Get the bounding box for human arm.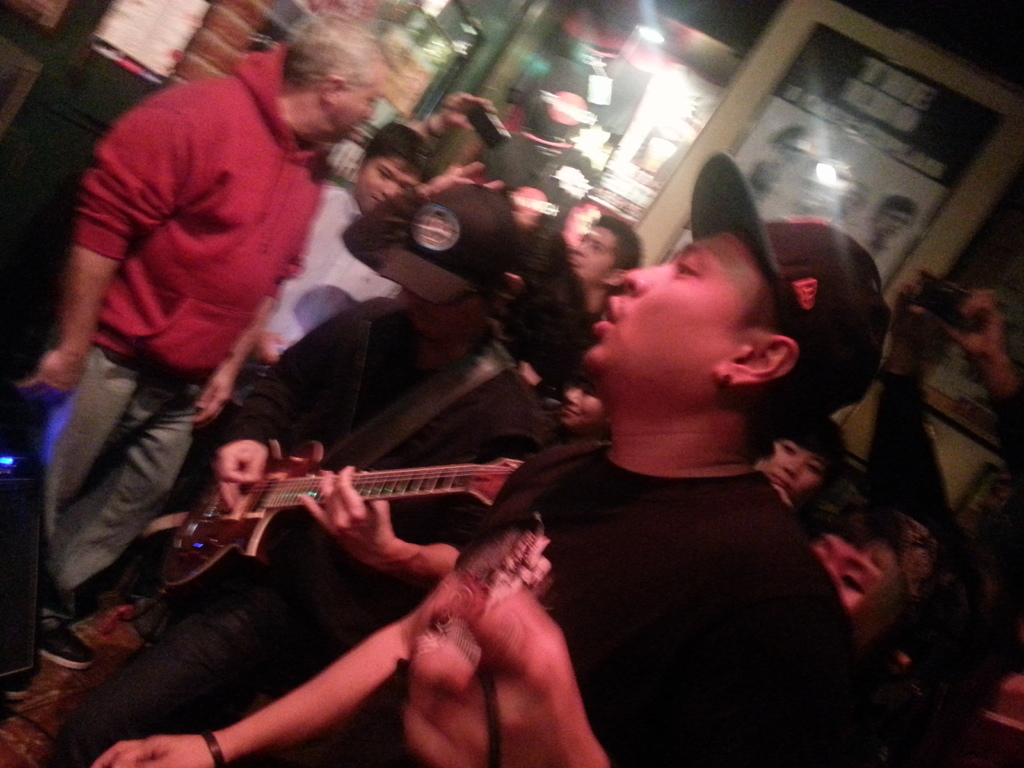
[x1=278, y1=465, x2=568, y2=616].
